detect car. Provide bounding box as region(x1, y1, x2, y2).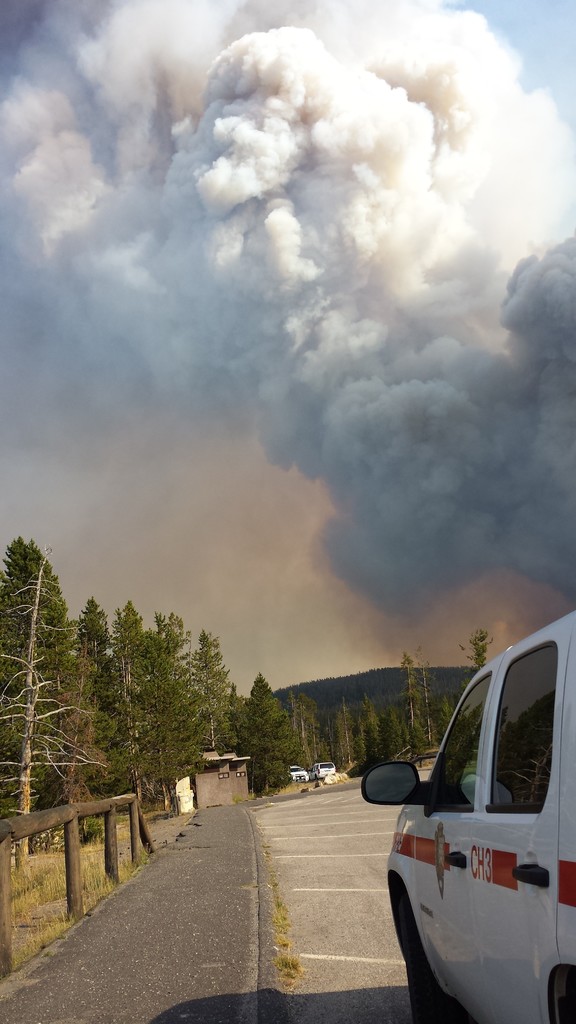
region(307, 762, 335, 781).
